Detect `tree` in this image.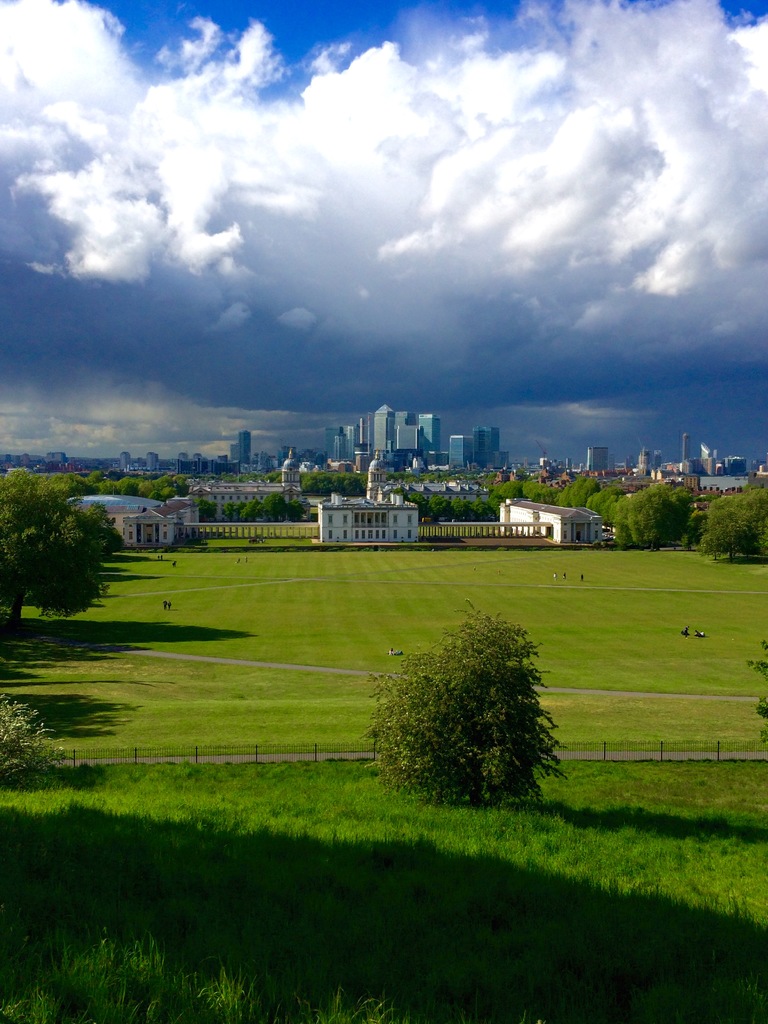
Detection: region(0, 461, 131, 630).
